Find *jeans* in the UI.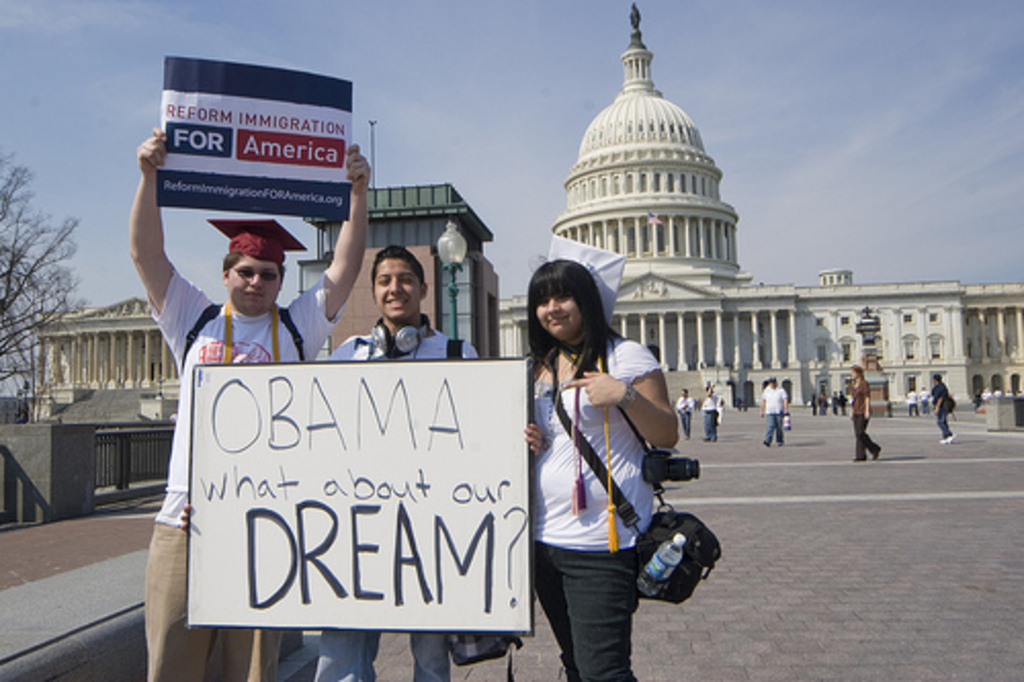
UI element at bbox=[850, 410, 881, 463].
